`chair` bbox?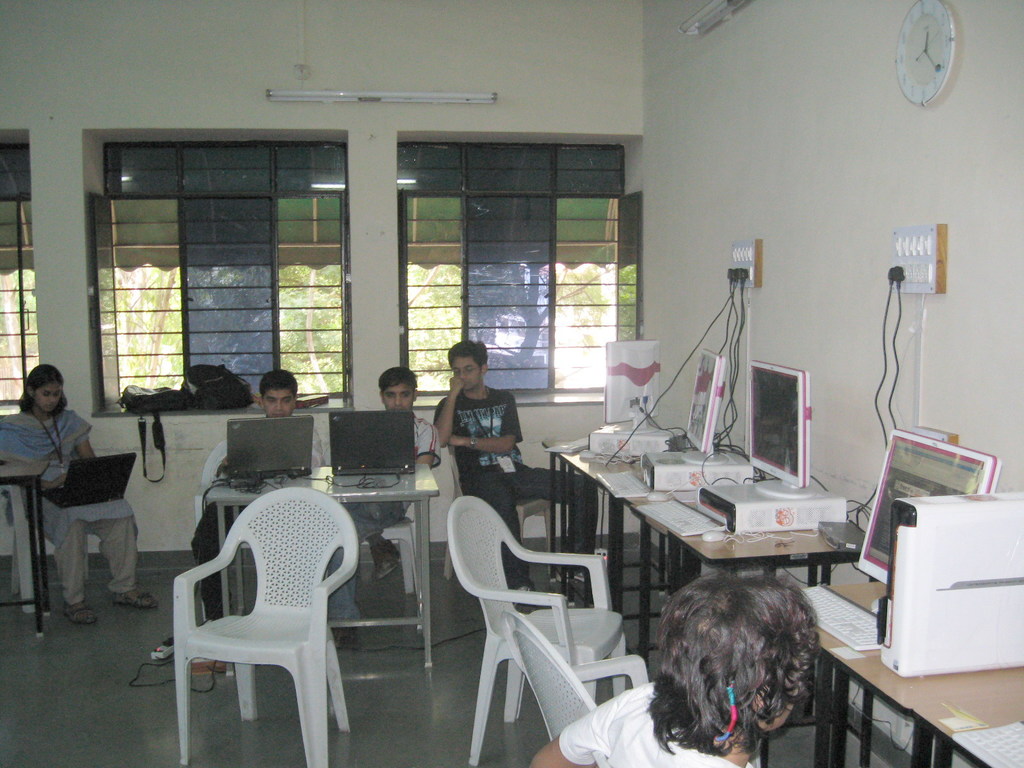
{"left": 504, "top": 607, "right": 657, "bottom": 741}
